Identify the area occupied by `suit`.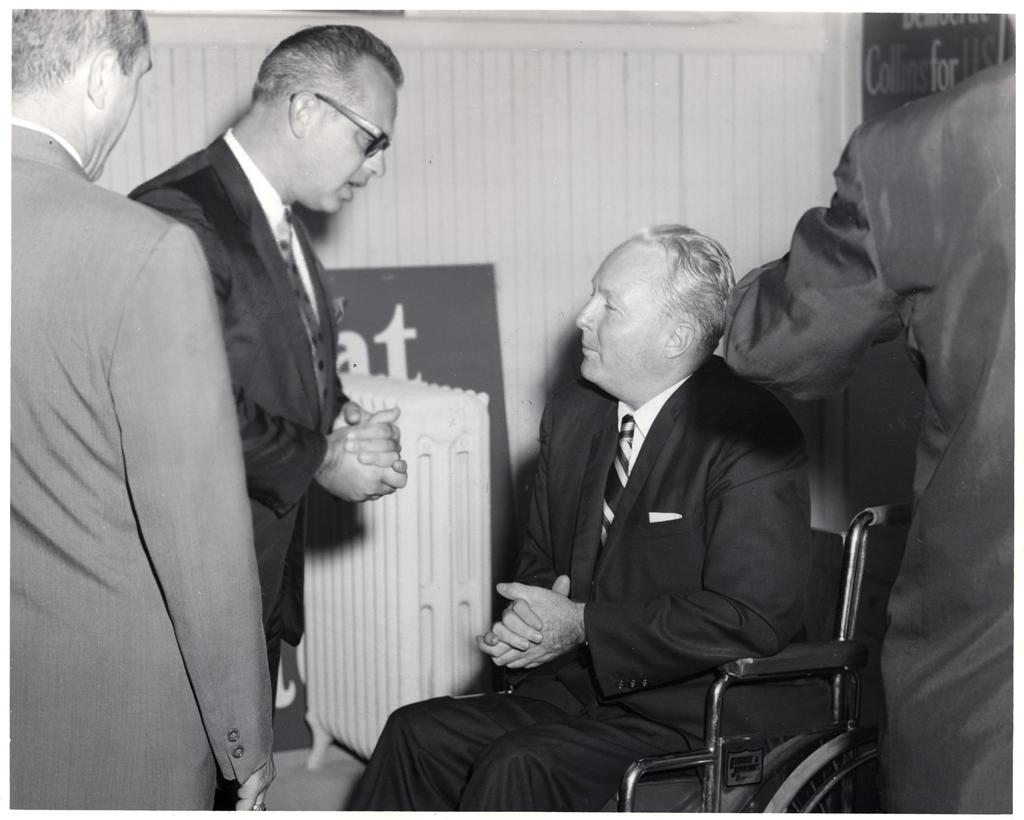
Area: detection(8, 117, 272, 810).
